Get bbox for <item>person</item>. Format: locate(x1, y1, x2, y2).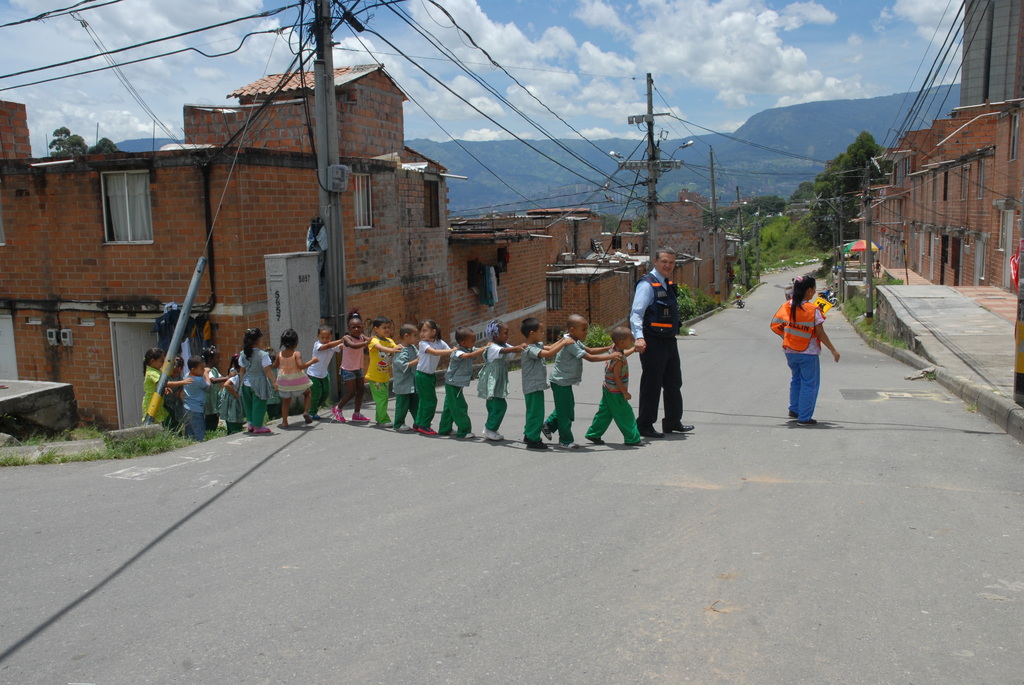
locate(584, 326, 646, 446).
